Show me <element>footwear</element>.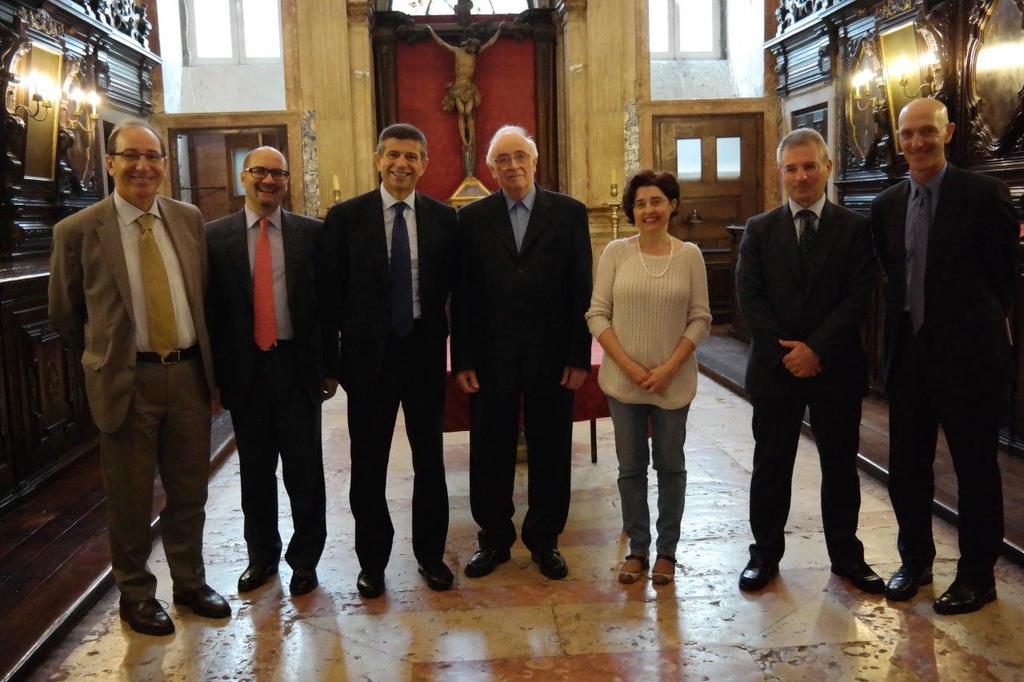
<element>footwear</element> is here: <region>648, 553, 673, 584</region>.
